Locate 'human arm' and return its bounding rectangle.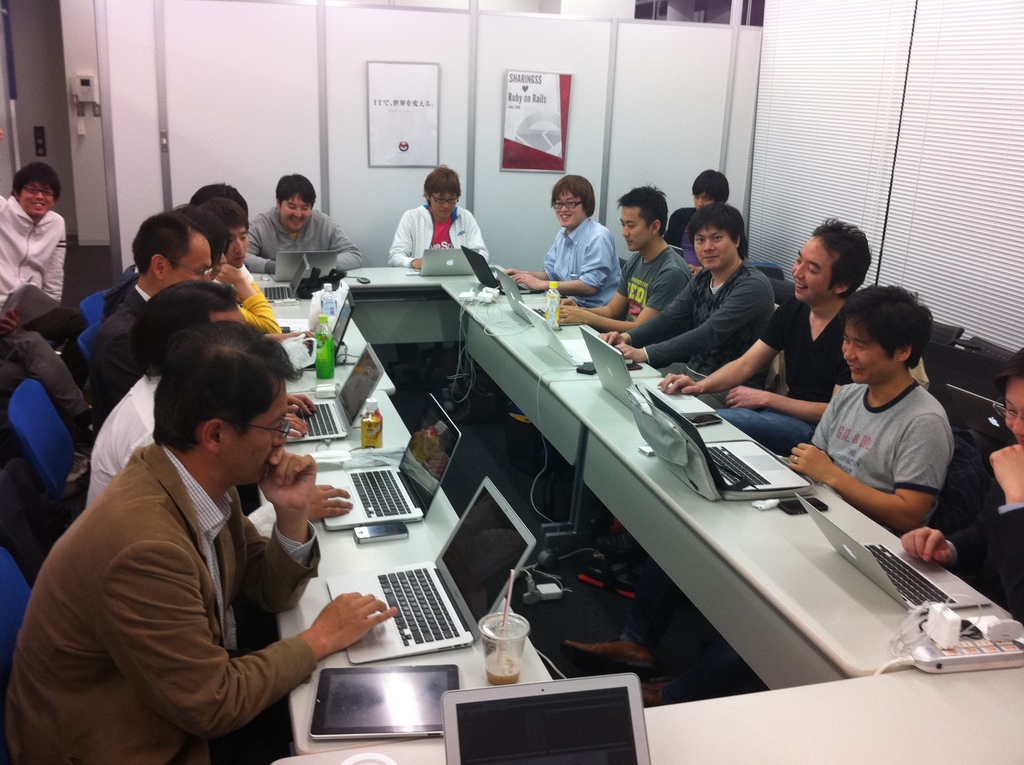
detection(727, 382, 823, 428).
